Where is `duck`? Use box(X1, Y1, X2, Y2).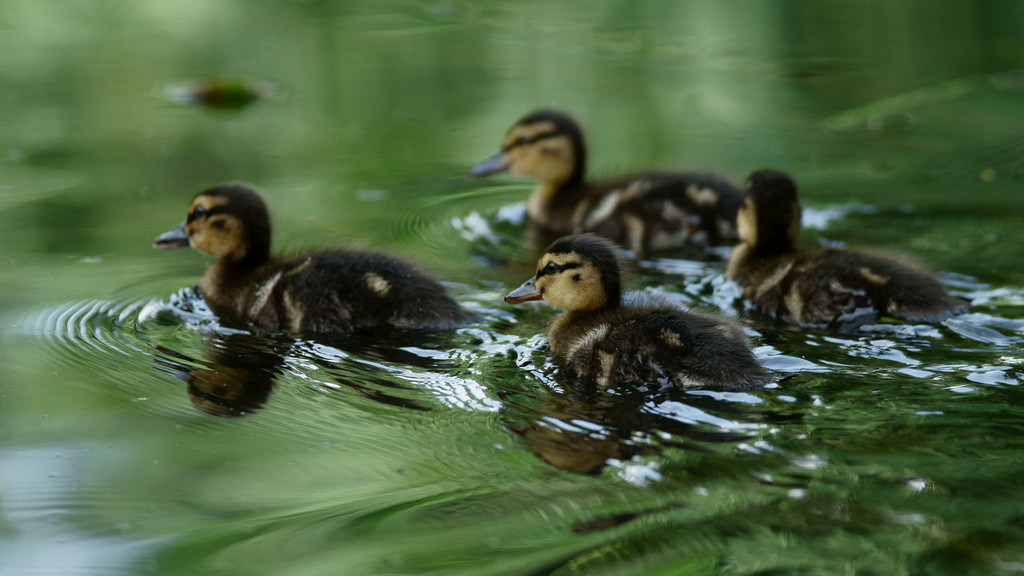
box(503, 236, 772, 398).
